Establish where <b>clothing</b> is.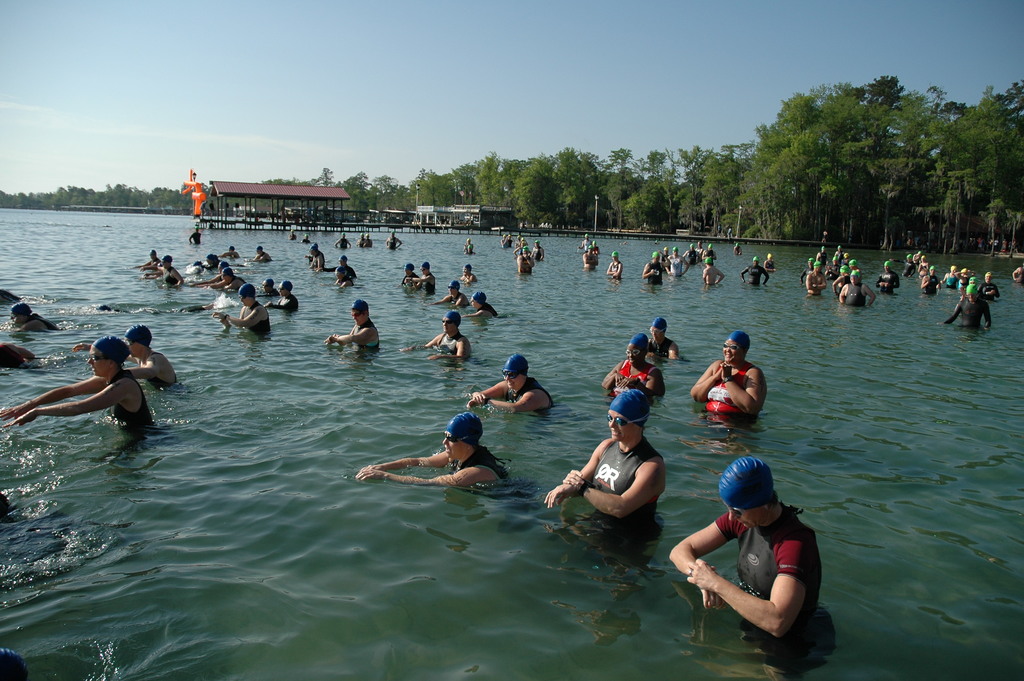
Established at crop(164, 264, 182, 285).
